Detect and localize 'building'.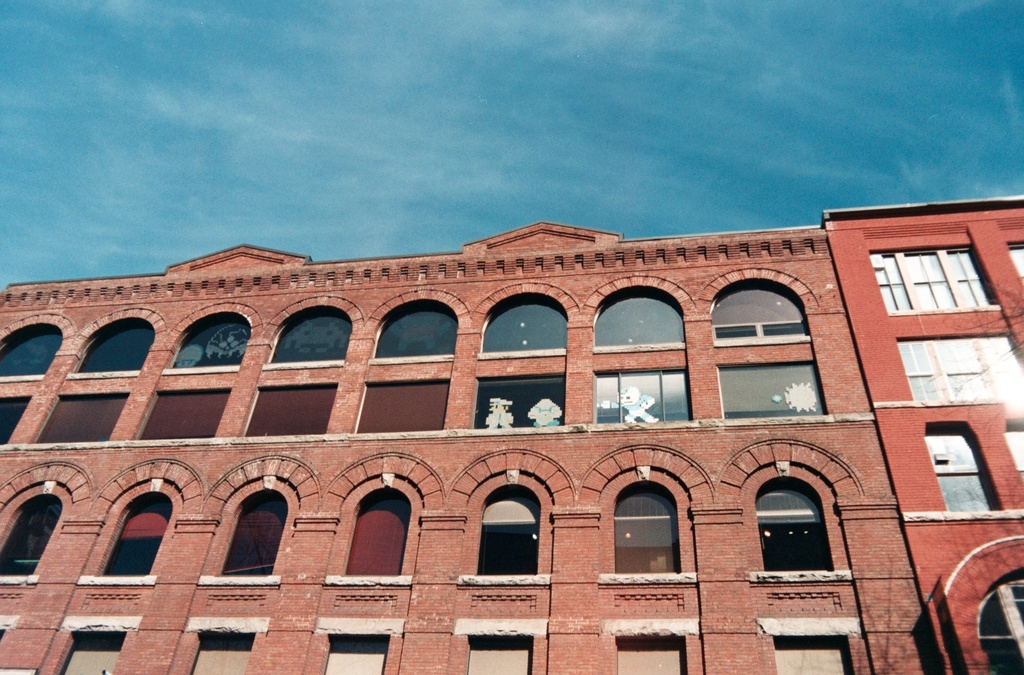
Localized at Rect(822, 197, 1023, 674).
